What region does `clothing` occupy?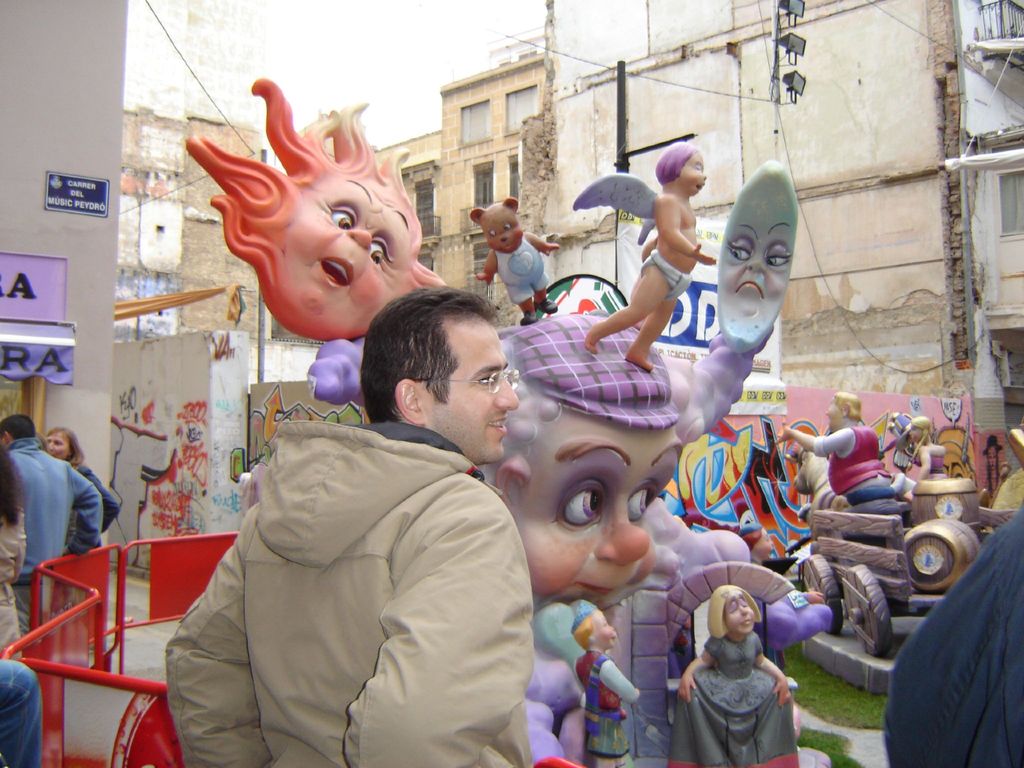
box=[59, 465, 124, 614].
